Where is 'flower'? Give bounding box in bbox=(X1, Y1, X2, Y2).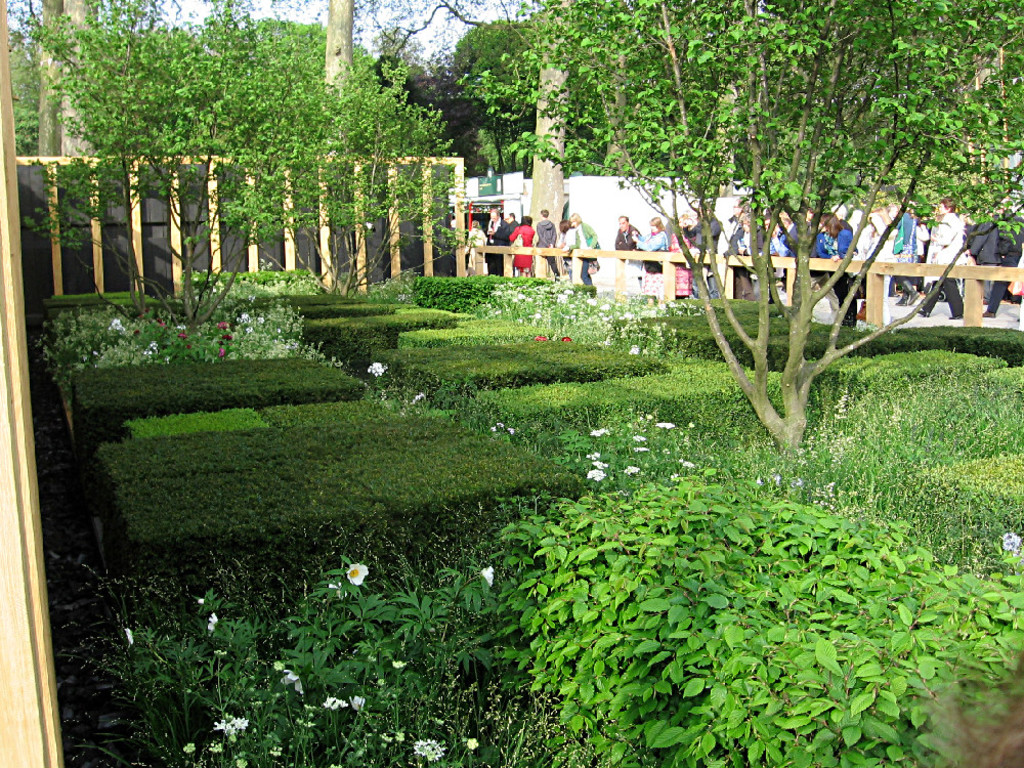
bbox=(480, 563, 495, 589).
